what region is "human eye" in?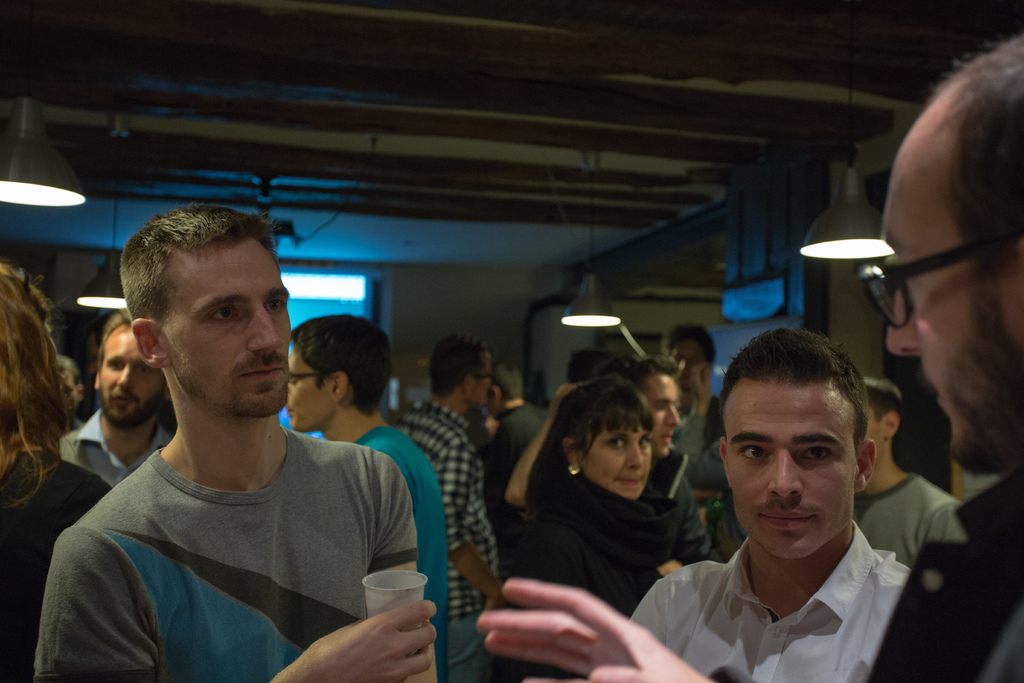
crop(799, 442, 838, 466).
